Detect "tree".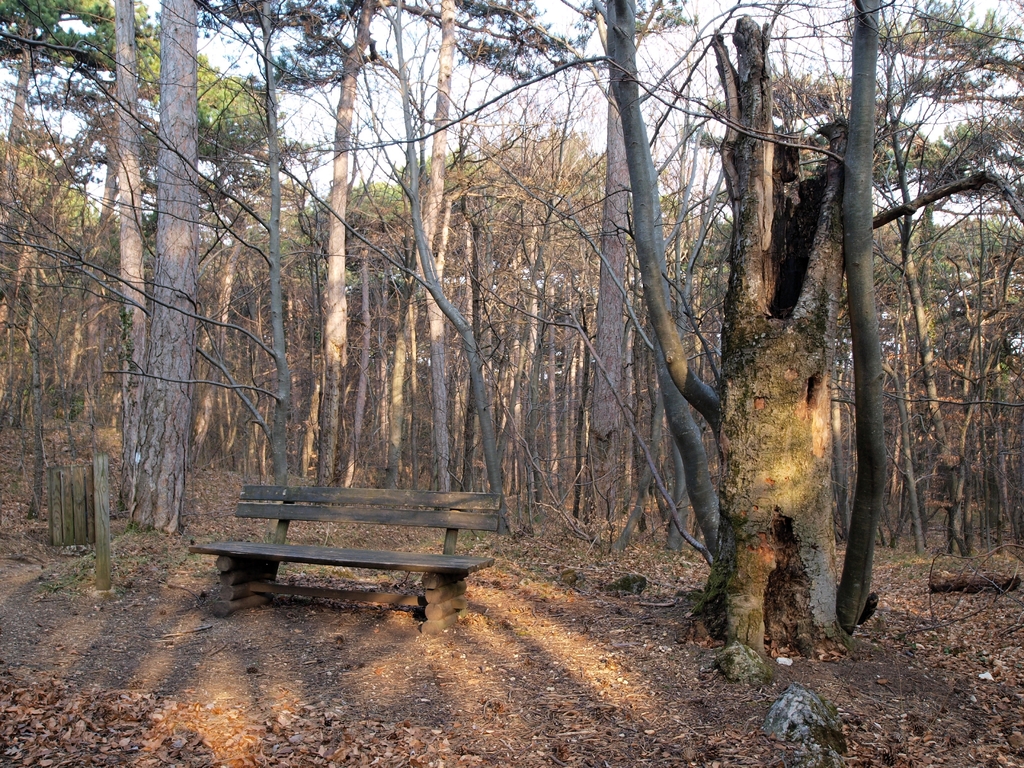
Detected at (x1=404, y1=115, x2=664, y2=519).
